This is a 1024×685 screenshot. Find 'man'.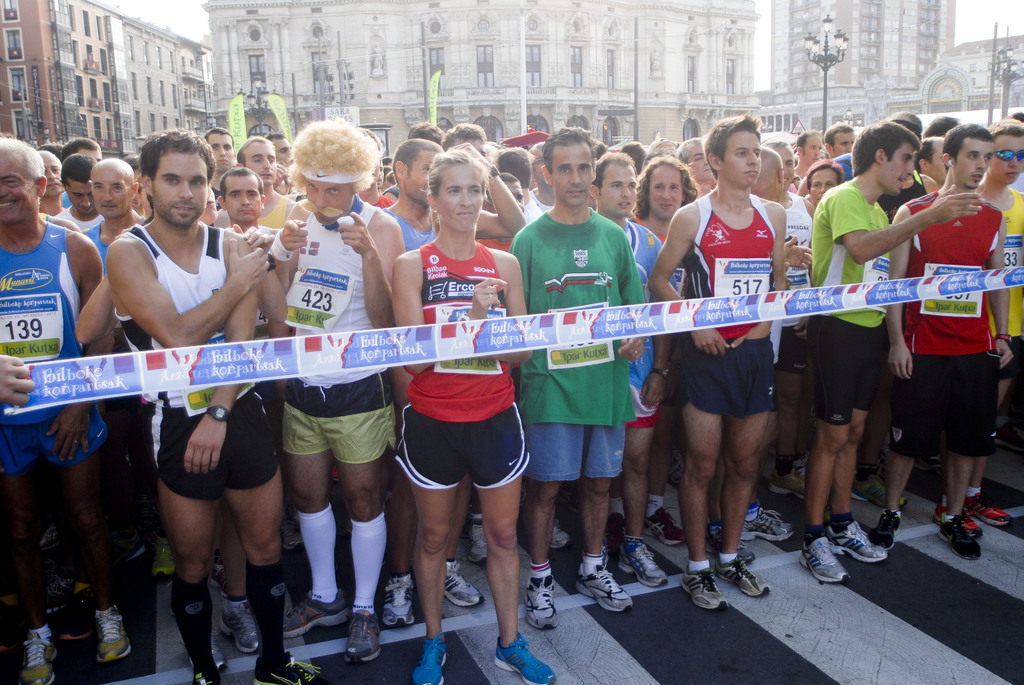
Bounding box: region(80, 155, 180, 581).
